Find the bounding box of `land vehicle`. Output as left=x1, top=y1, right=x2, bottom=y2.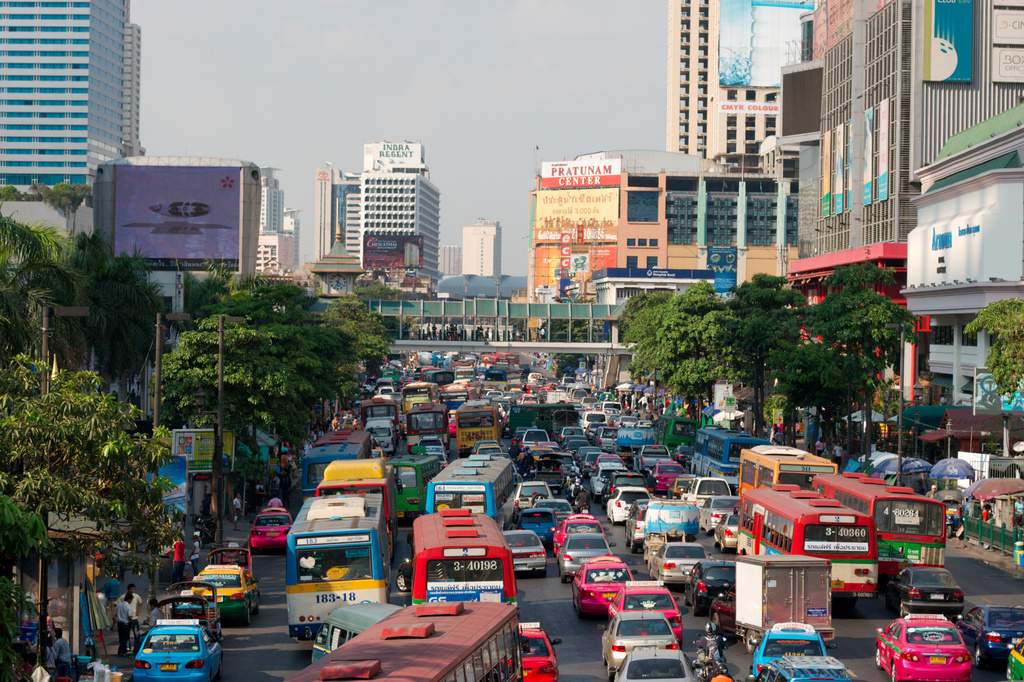
left=647, top=534, right=680, bottom=564.
